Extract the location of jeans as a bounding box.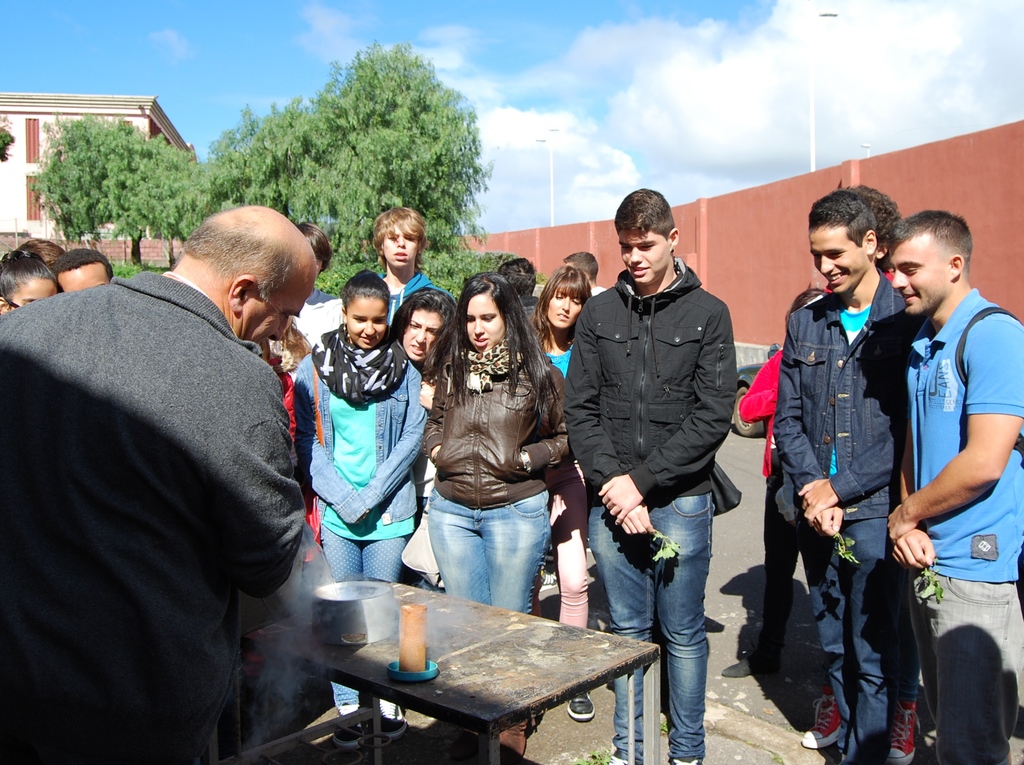
<box>796,516,903,764</box>.
